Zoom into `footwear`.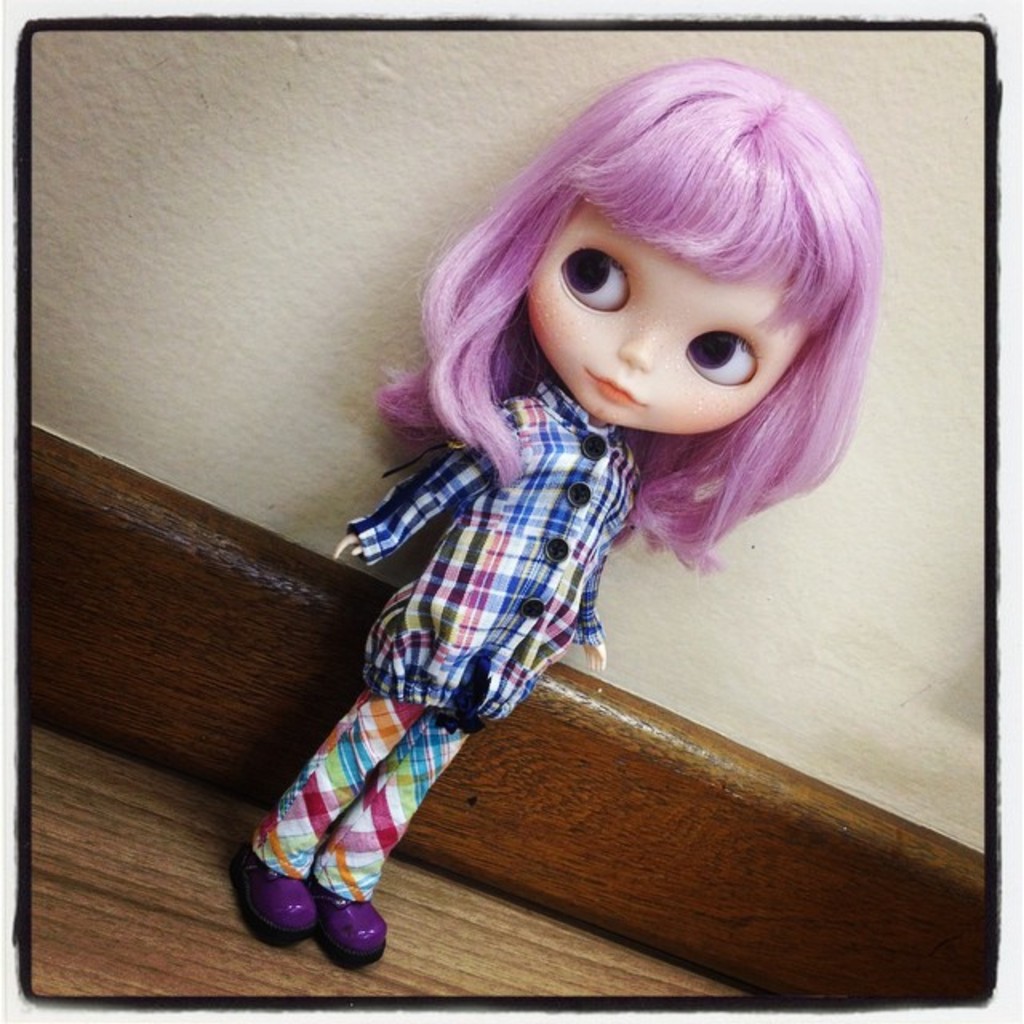
Zoom target: 310:880:392:970.
